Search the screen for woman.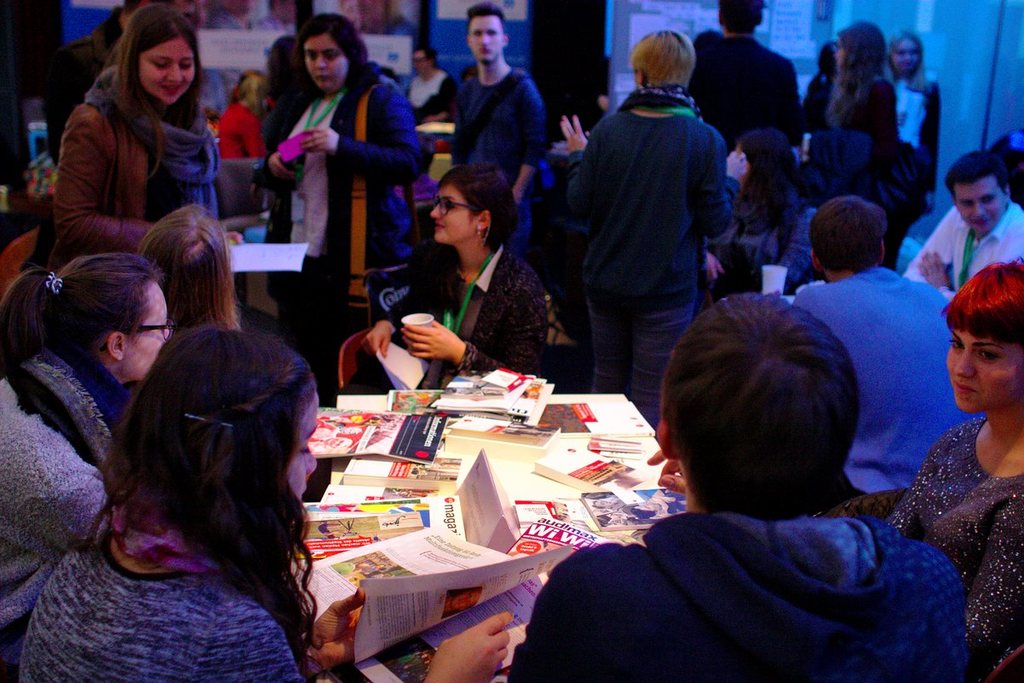
Found at {"left": 0, "top": 245, "right": 185, "bottom": 680}.
